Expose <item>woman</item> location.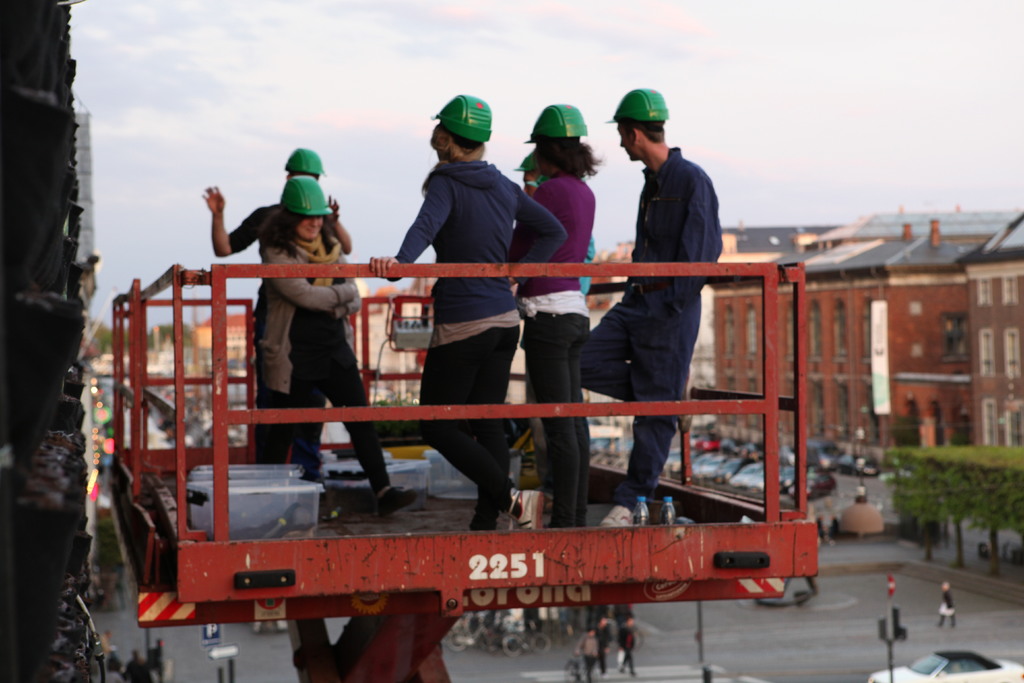
Exposed at [253, 177, 379, 519].
